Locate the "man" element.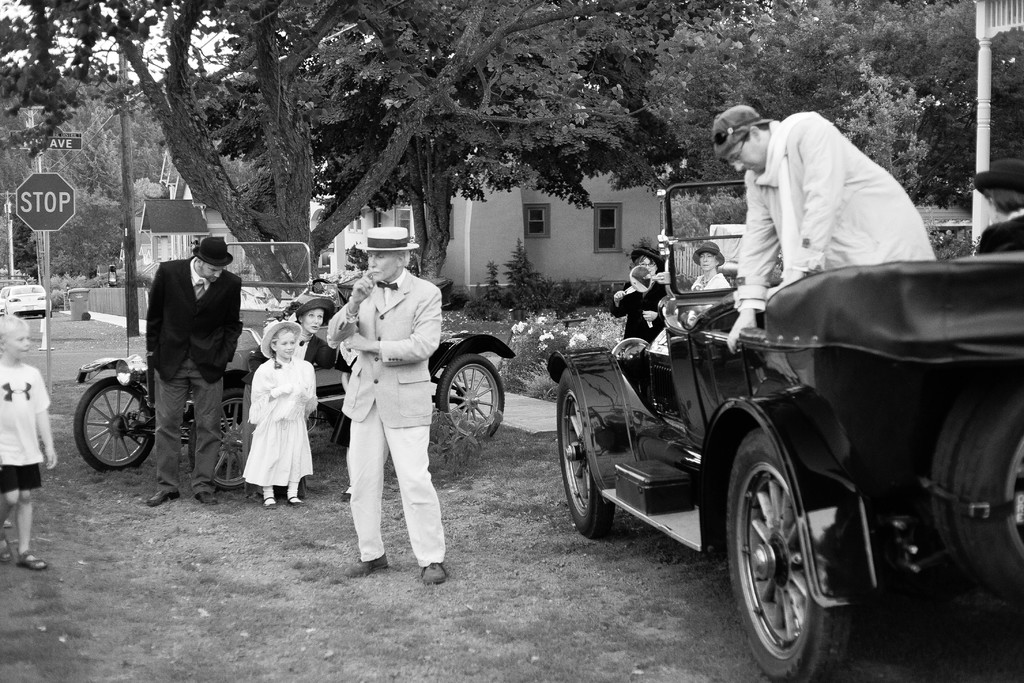
Element bbox: 136 236 244 512.
